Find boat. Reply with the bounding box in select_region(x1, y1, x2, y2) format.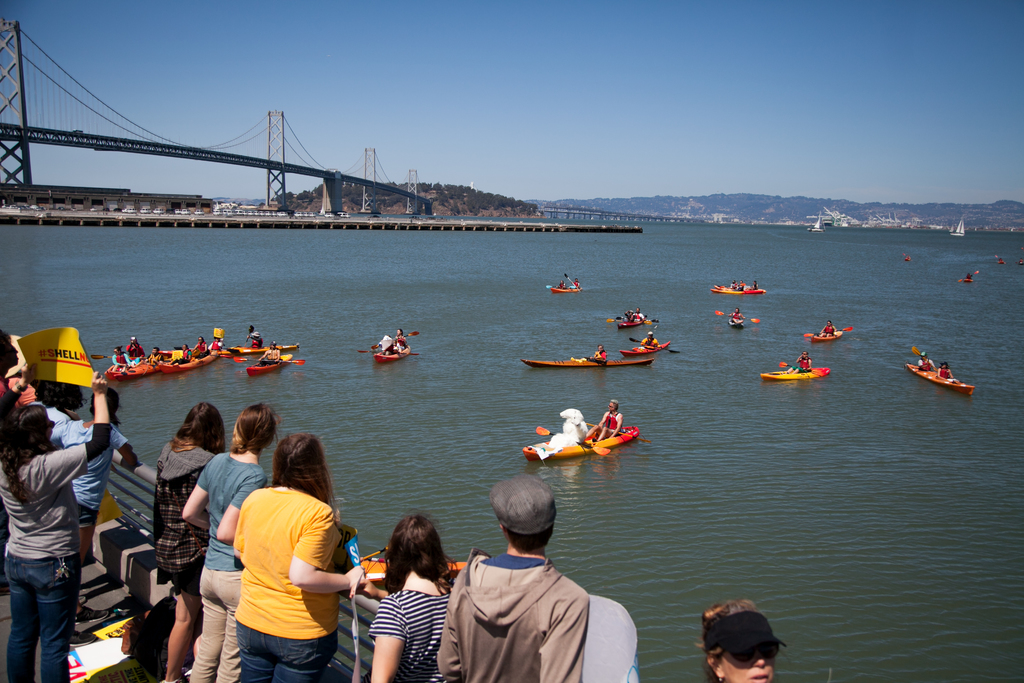
select_region(710, 283, 765, 295).
